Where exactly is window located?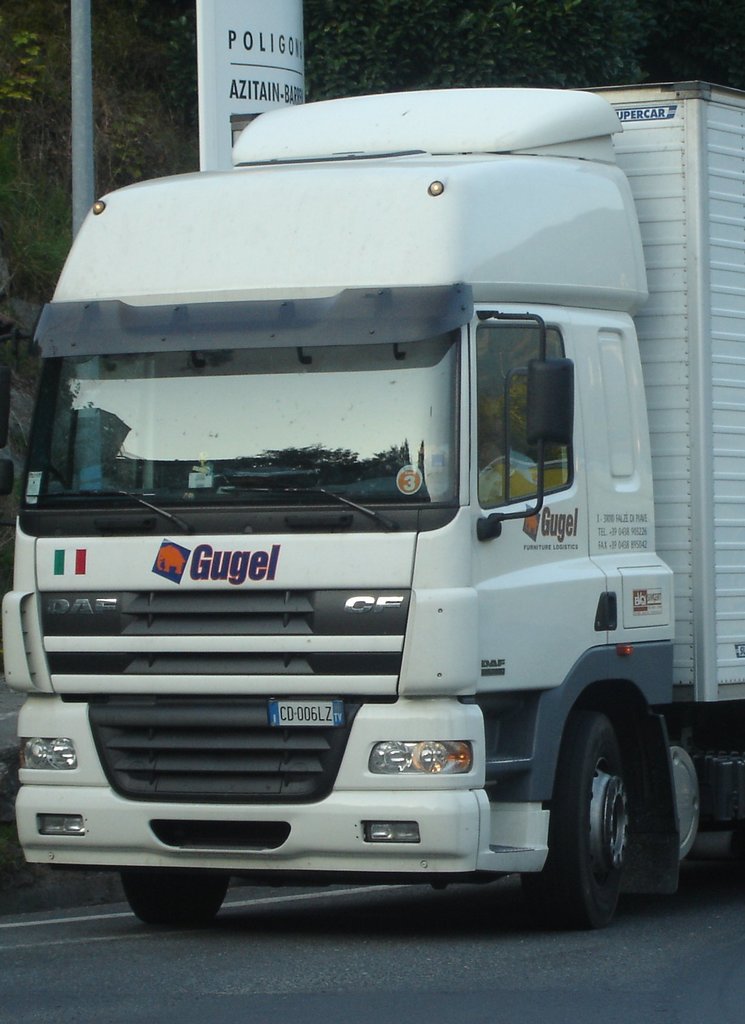
Its bounding box is <bbox>473, 321, 577, 508</bbox>.
